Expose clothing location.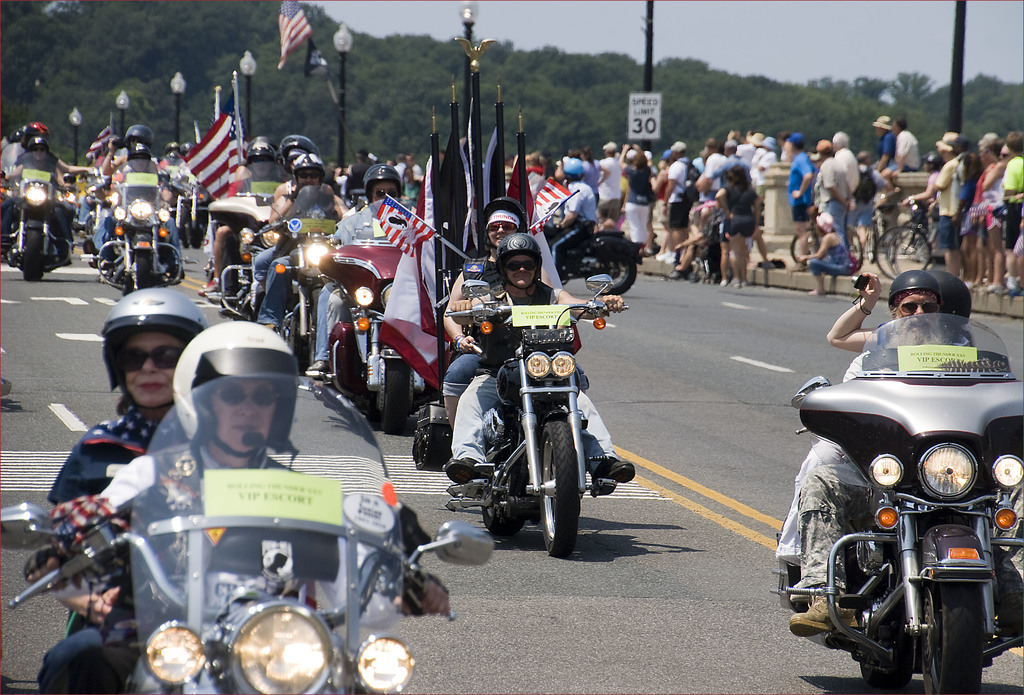
Exposed at locate(0, 153, 58, 234).
